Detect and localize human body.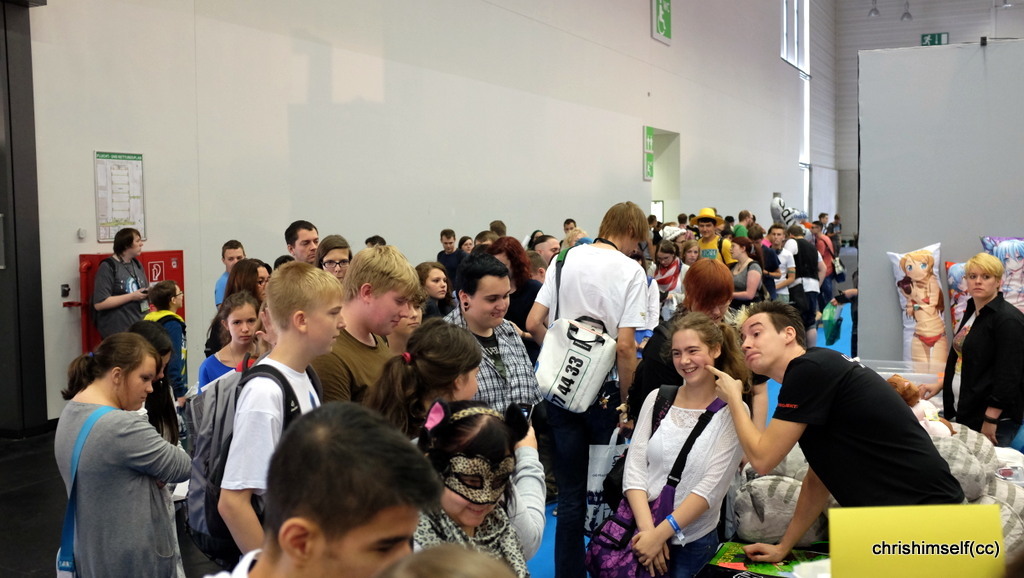
Localized at crop(54, 324, 197, 577).
